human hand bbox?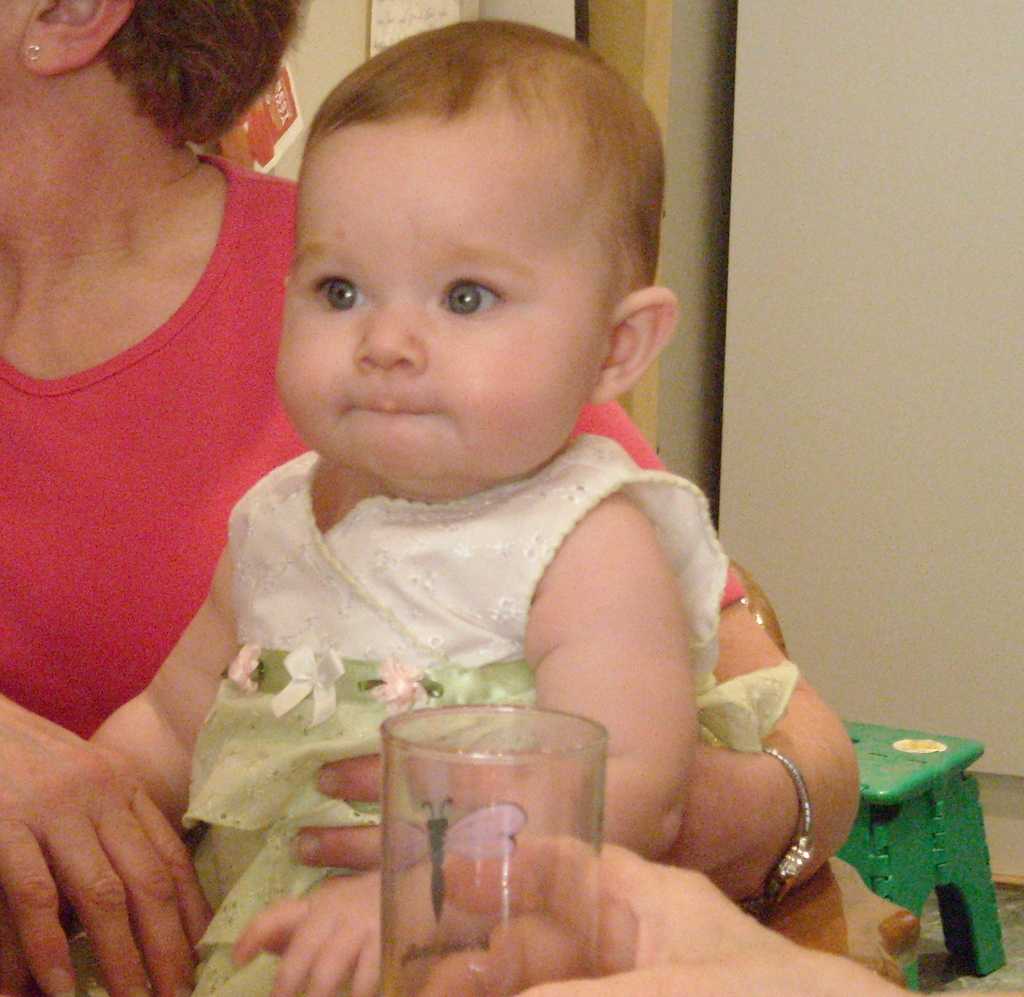
left=417, top=832, right=915, bottom=996
